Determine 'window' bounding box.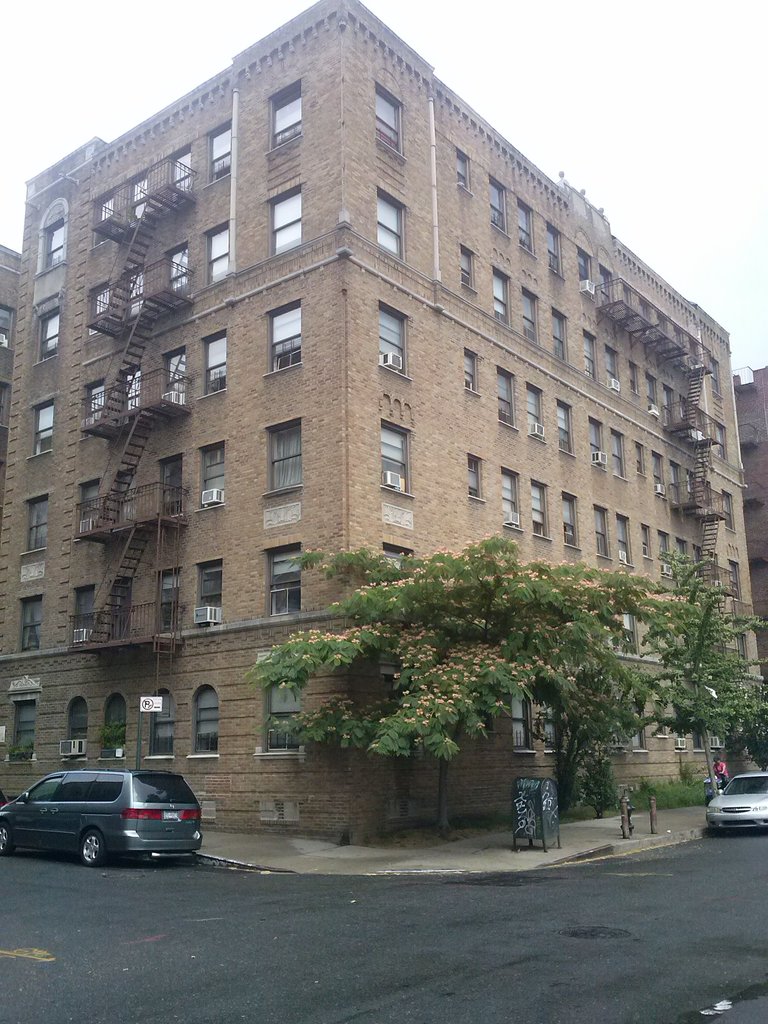
Determined: 380/310/408/373.
